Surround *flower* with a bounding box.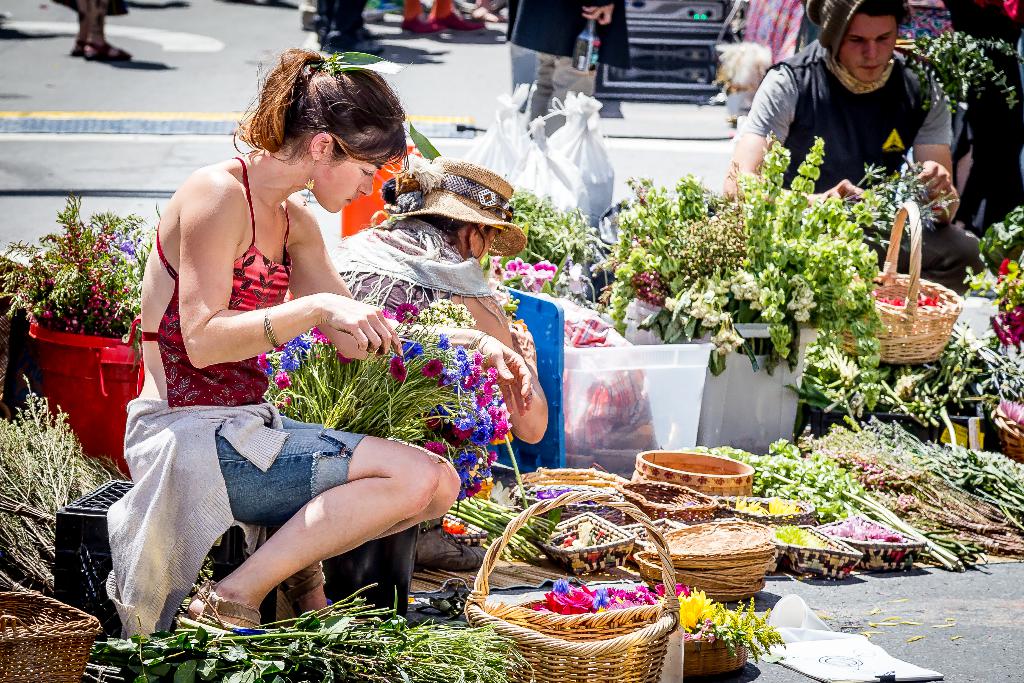
775,524,811,547.
